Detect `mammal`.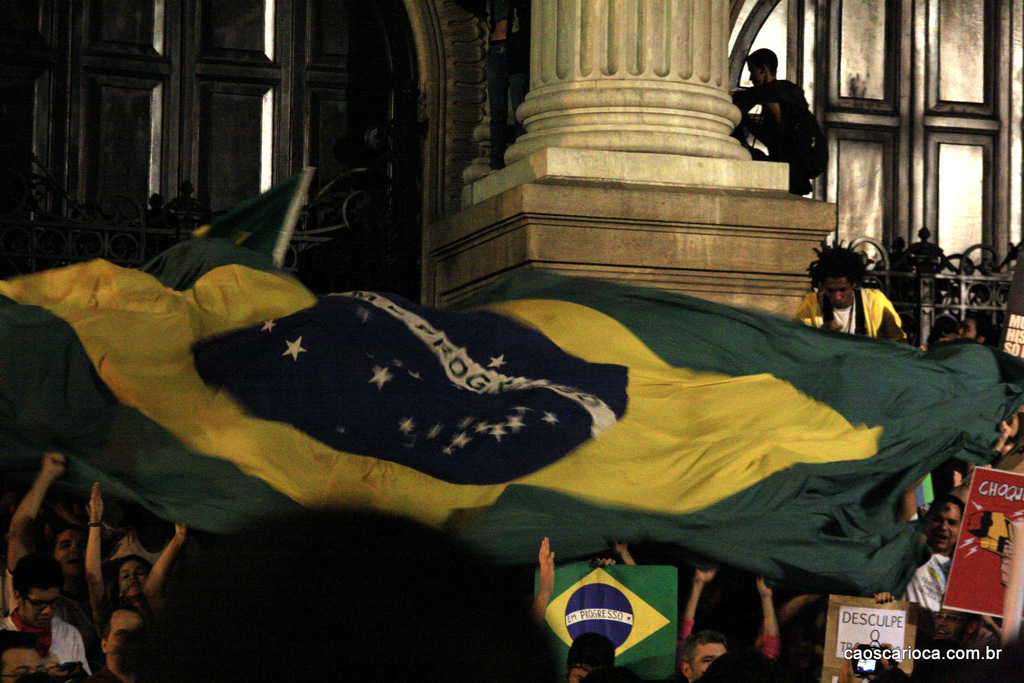
Detected at detection(730, 42, 822, 189).
